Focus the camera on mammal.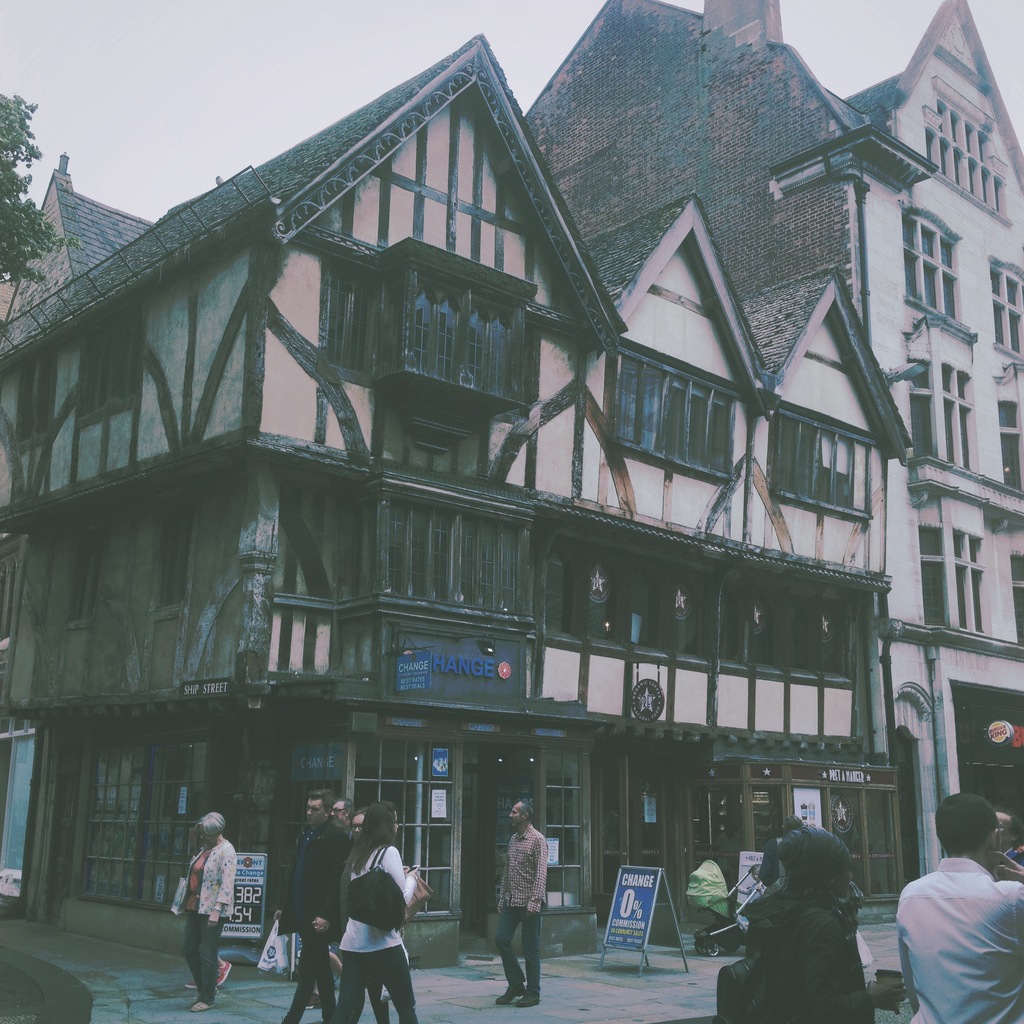
Focus region: <region>897, 796, 1023, 1023</region>.
